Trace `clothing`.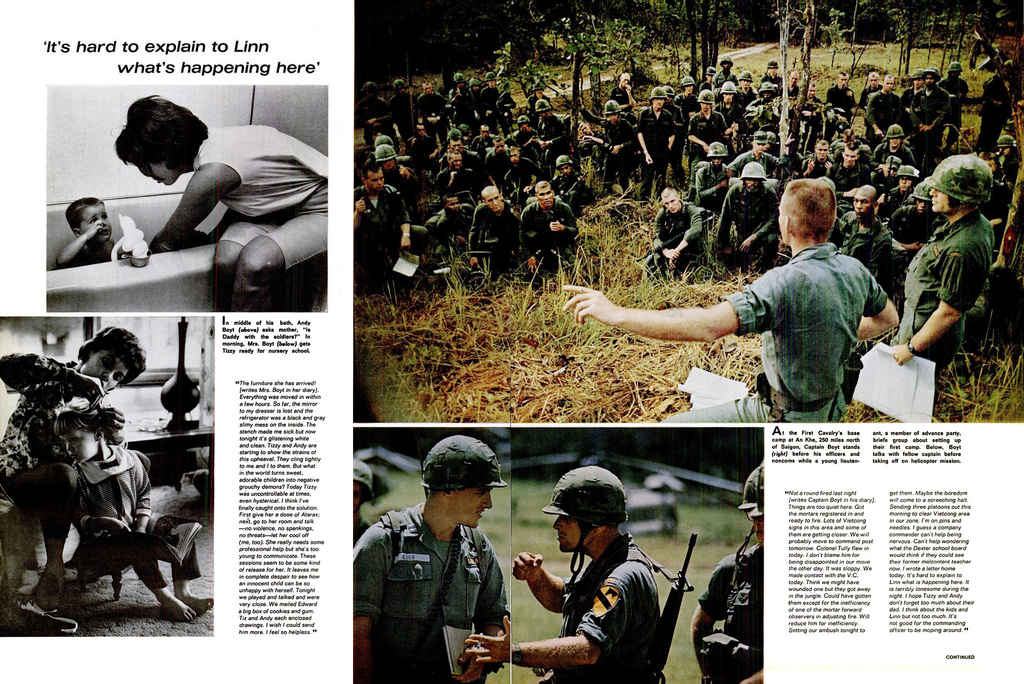
Traced to box(195, 125, 324, 270).
